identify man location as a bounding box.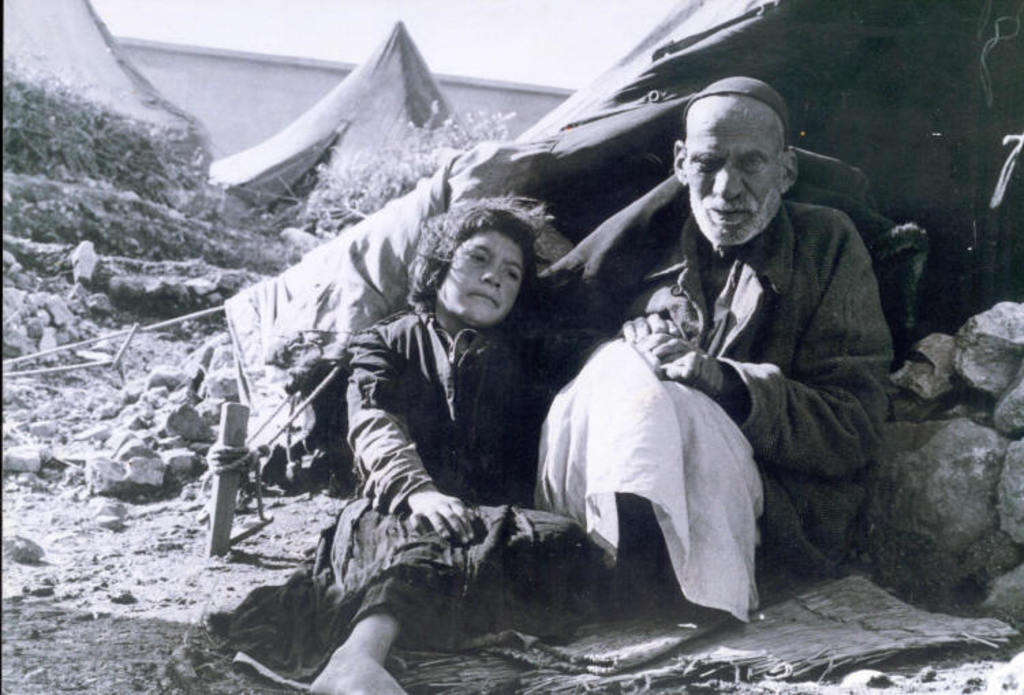
(x1=527, y1=75, x2=894, y2=612).
